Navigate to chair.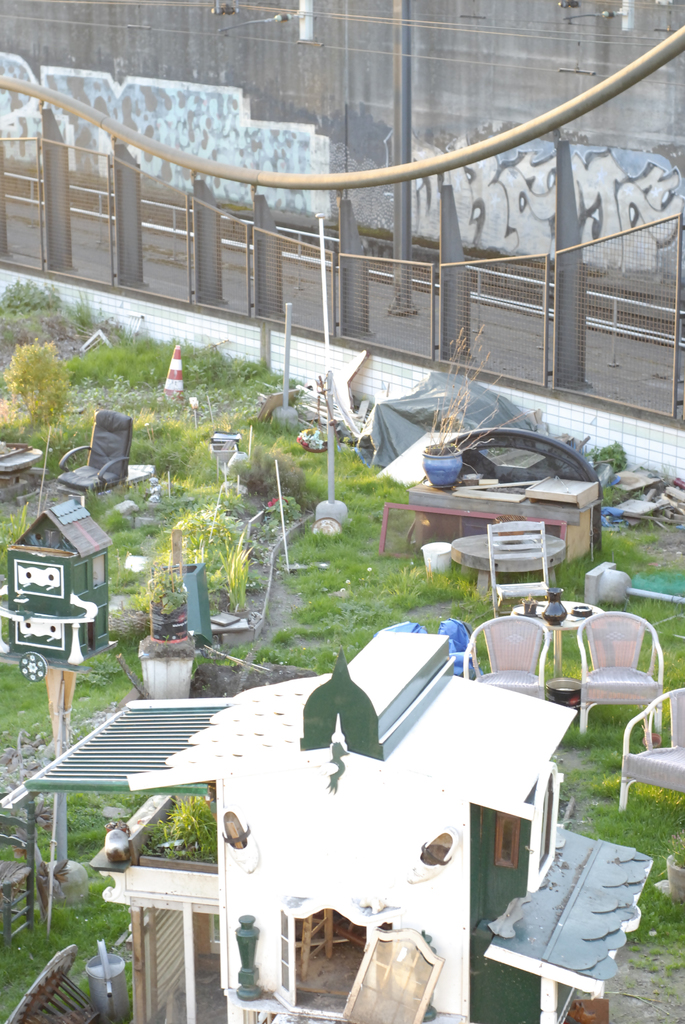
Navigation target: [613,686,684,808].
